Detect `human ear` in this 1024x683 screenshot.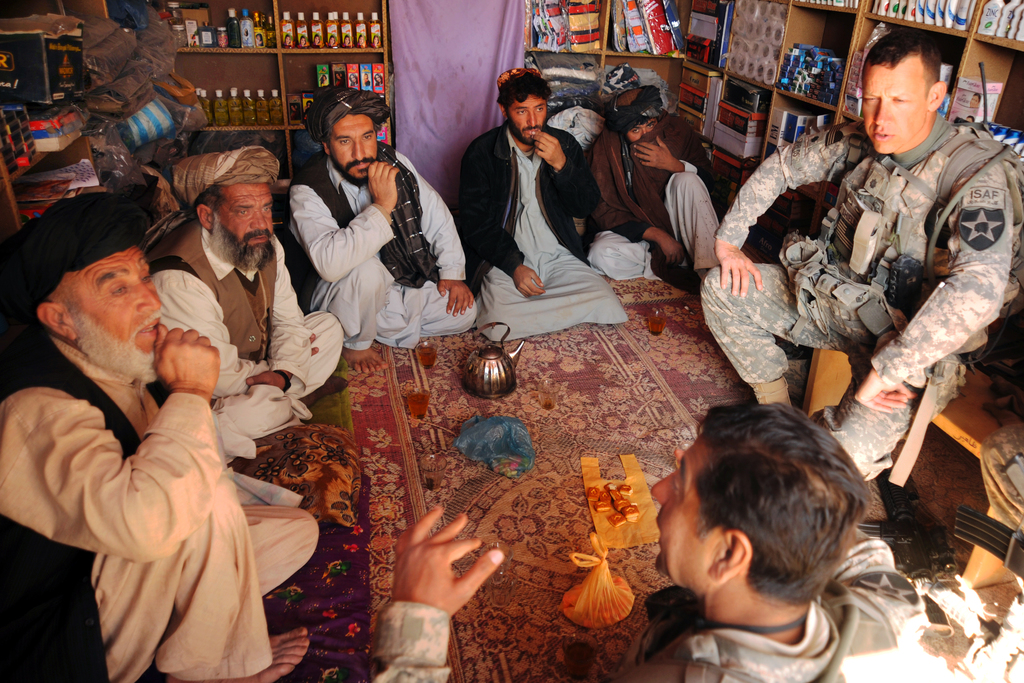
Detection: 36,303,74,336.
